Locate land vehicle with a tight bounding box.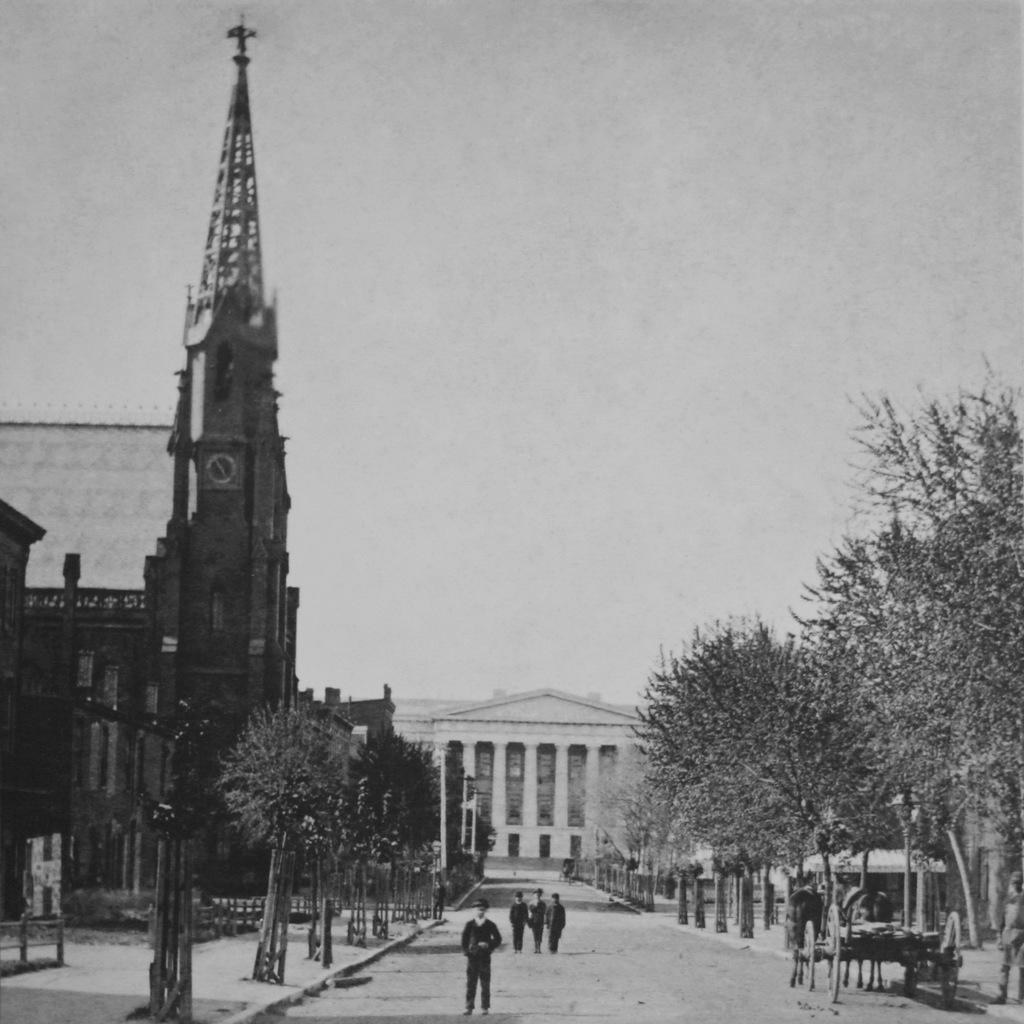
box=[775, 885, 964, 998].
